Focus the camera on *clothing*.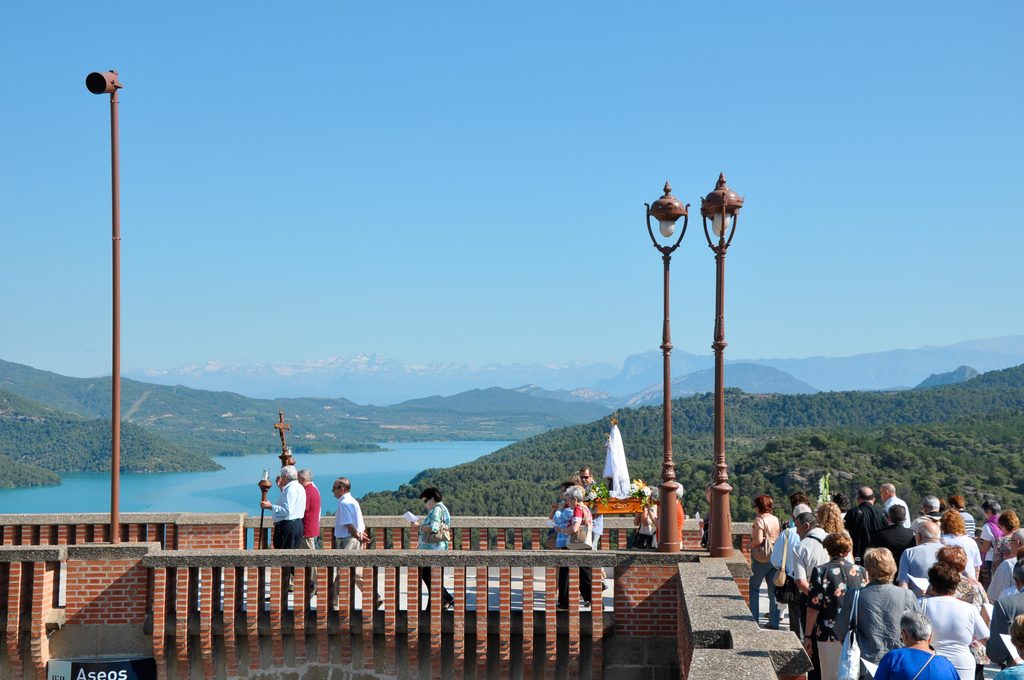
Focus region: select_region(701, 509, 709, 549).
